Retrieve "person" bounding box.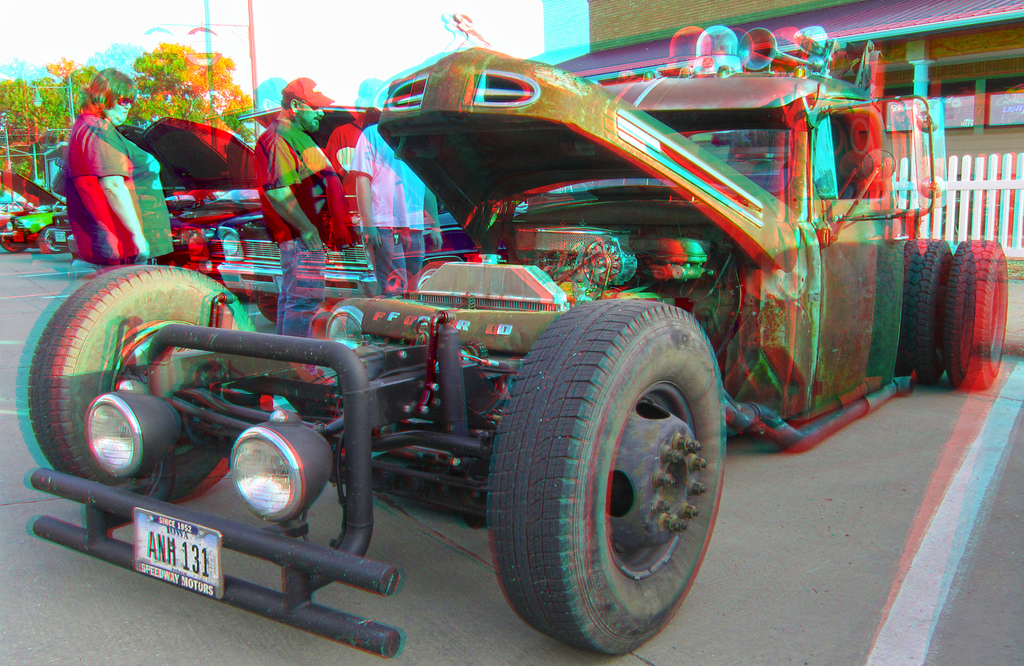
Bounding box: select_region(330, 79, 383, 253).
